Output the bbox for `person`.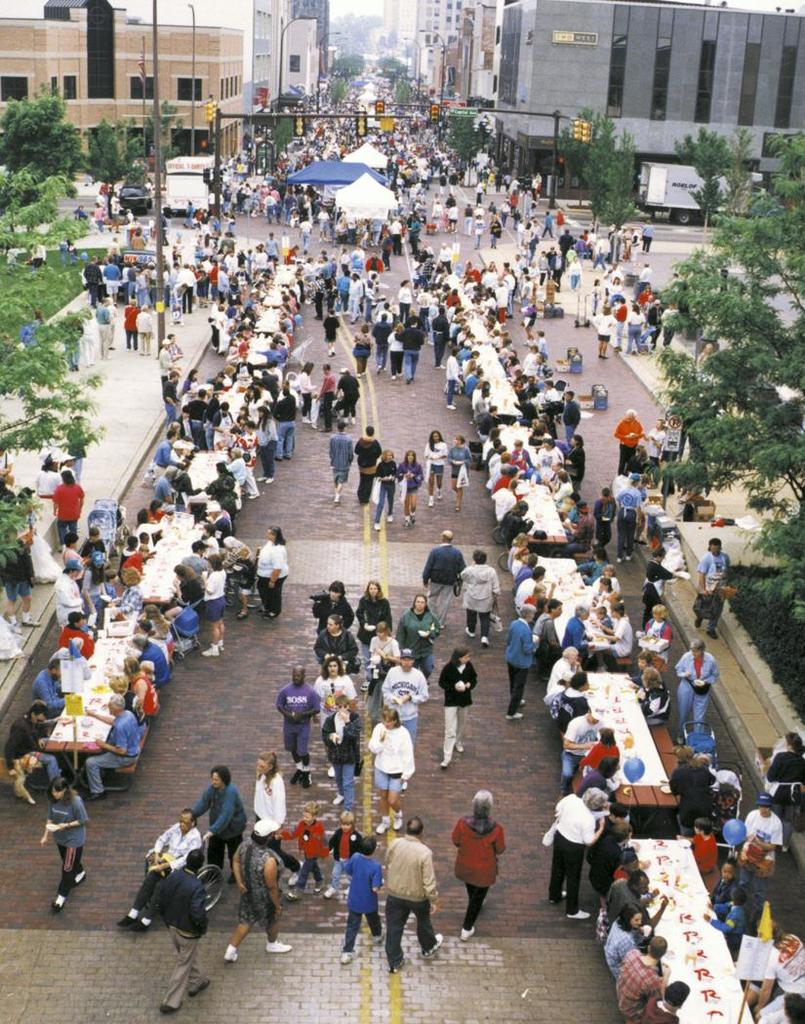
114, 749, 442, 1020.
